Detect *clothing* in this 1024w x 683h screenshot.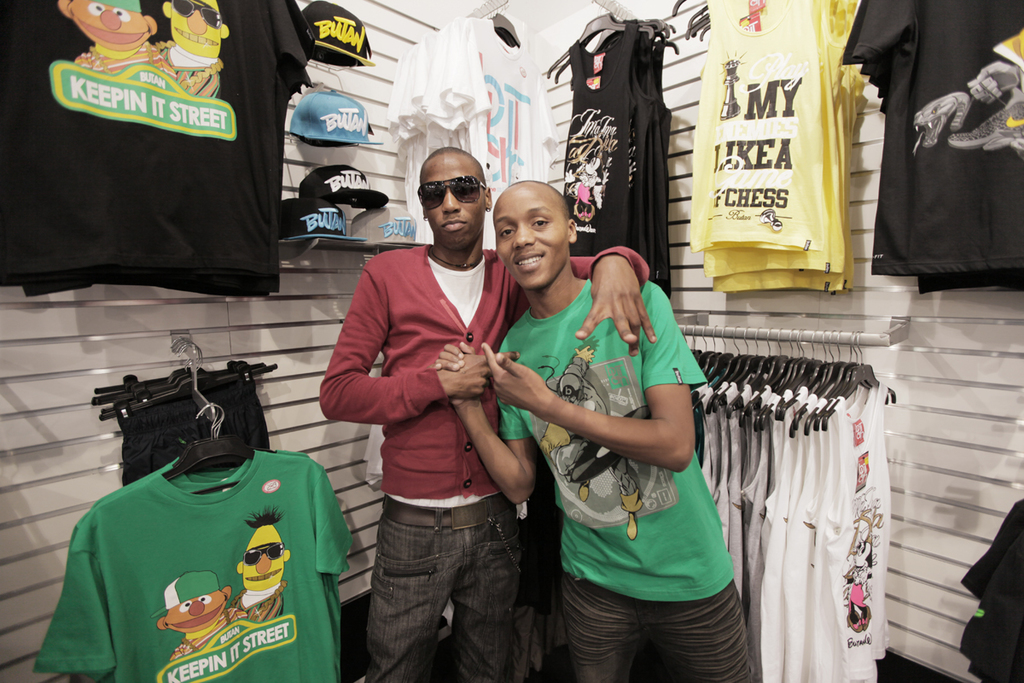
Detection: (841, 0, 1014, 276).
